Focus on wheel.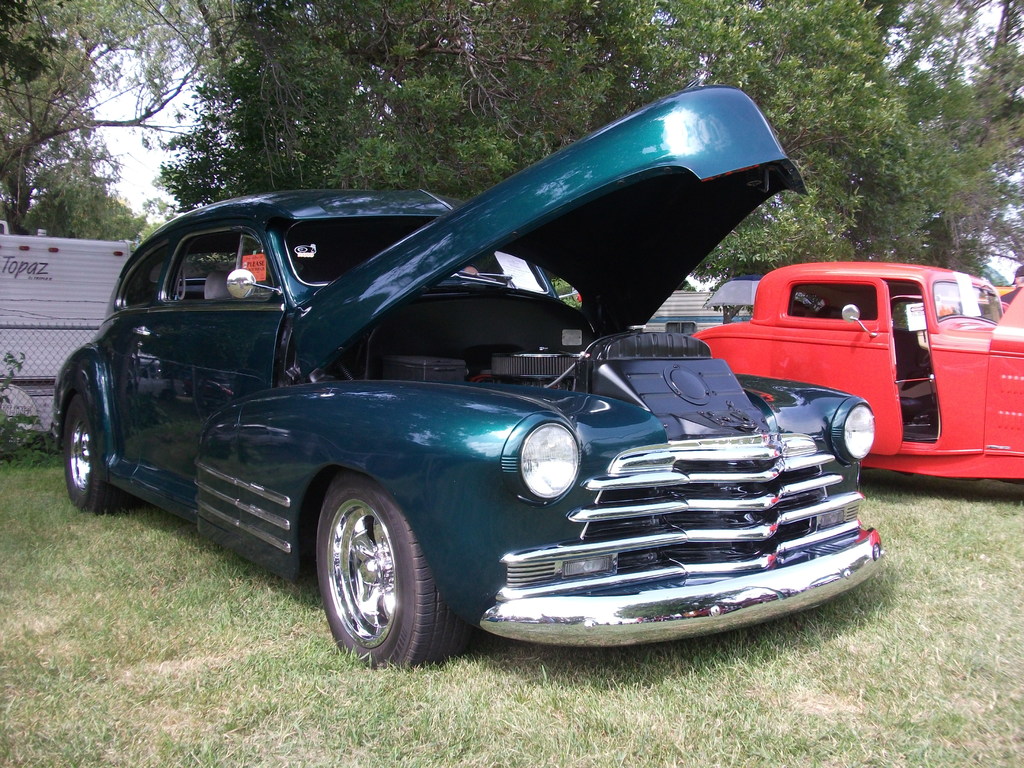
Focused at <bbox>65, 392, 122, 513</bbox>.
